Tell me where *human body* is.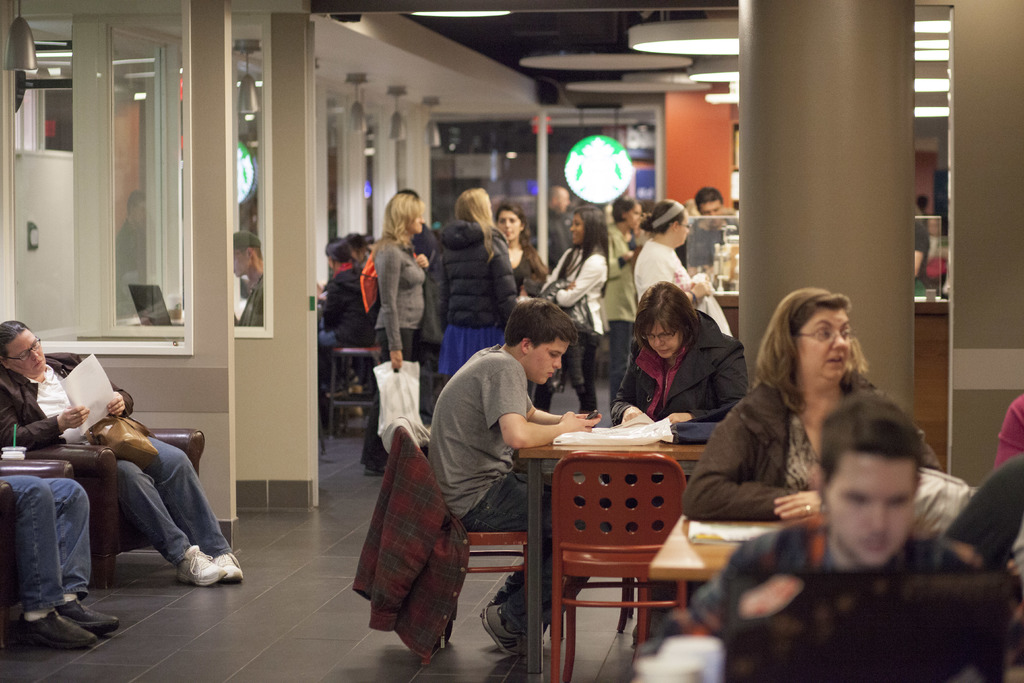
*human body* is at [418, 172, 509, 393].
